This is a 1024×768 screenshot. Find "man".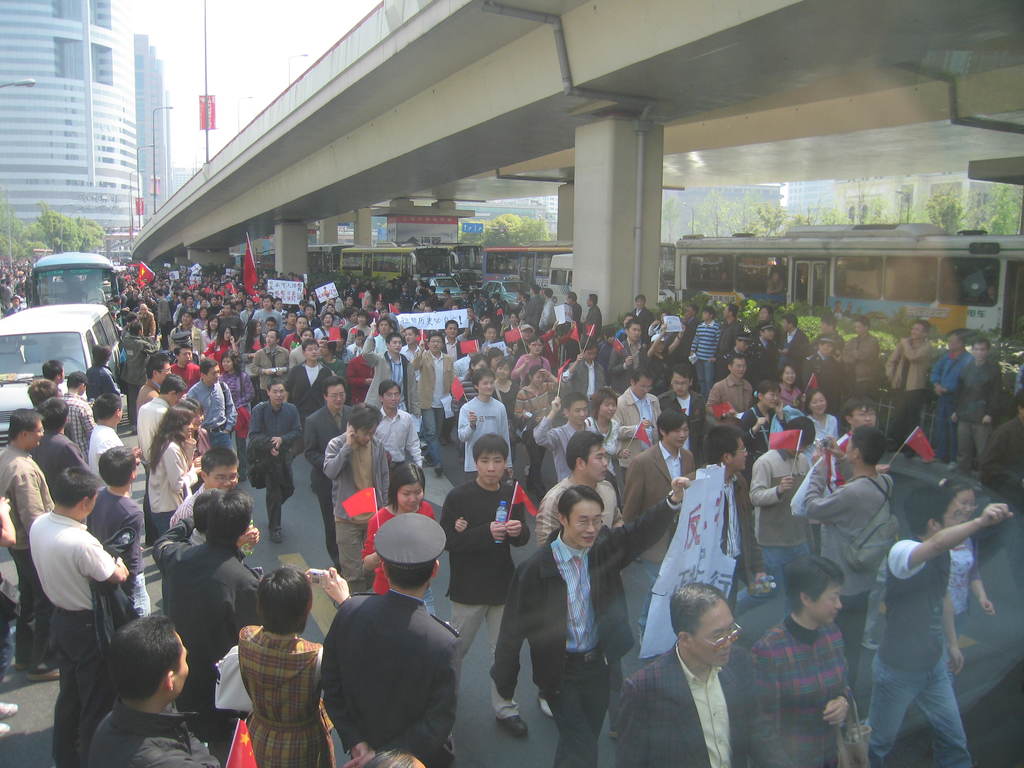
Bounding box: 360,312,415,458.
